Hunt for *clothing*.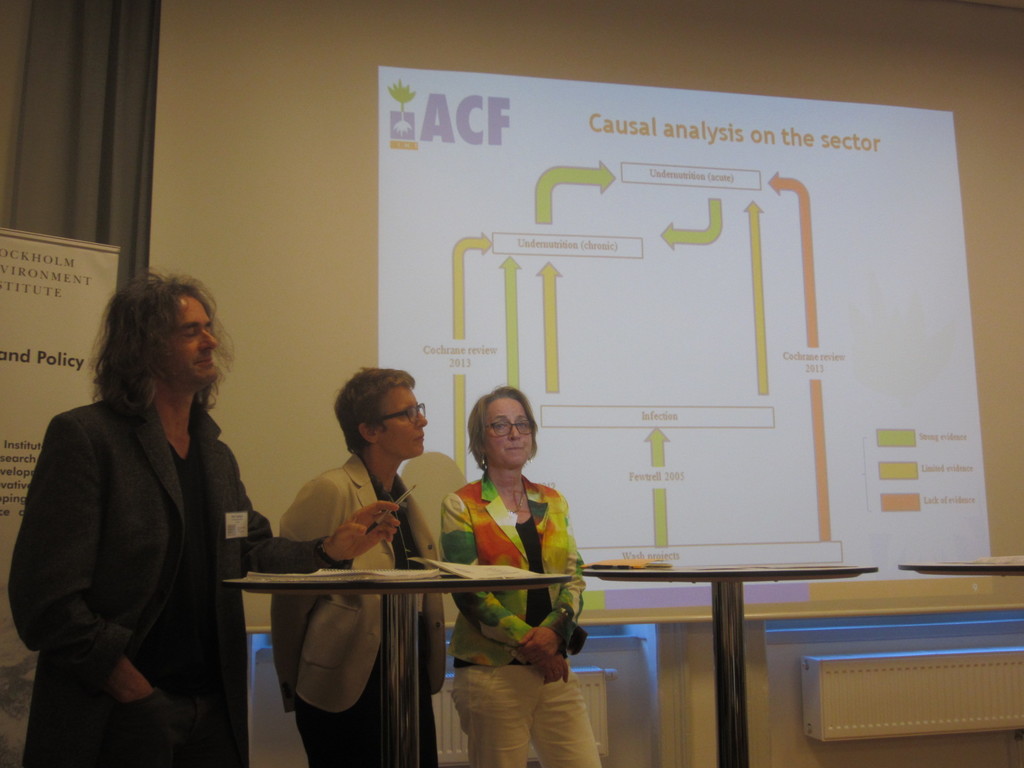
Hunted down at BBox(440, 474, 588, 658).
